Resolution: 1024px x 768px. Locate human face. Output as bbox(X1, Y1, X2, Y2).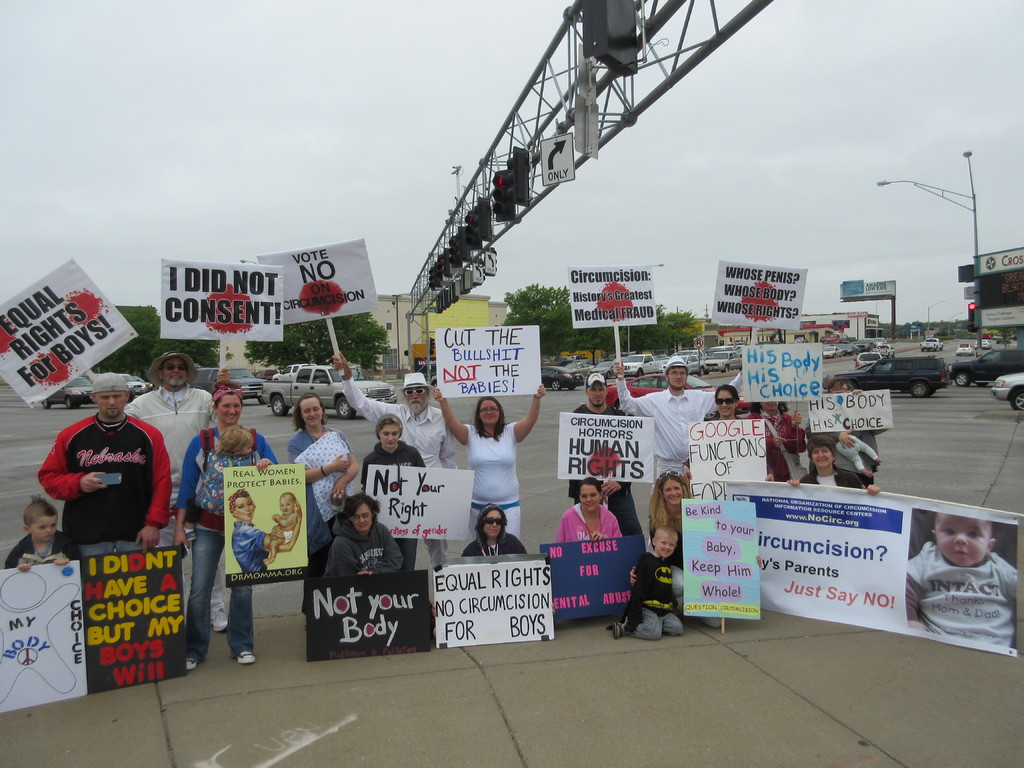
bbox(933, 519, 990, 565).
